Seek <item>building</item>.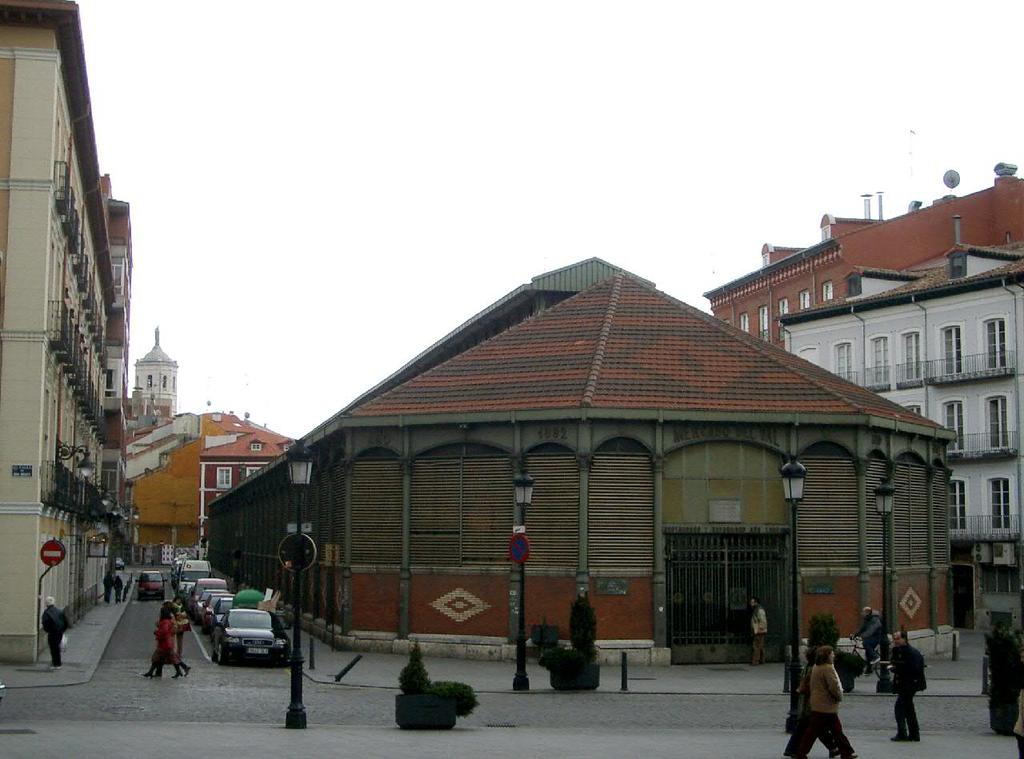
region(776, 216, 1023, 591).
